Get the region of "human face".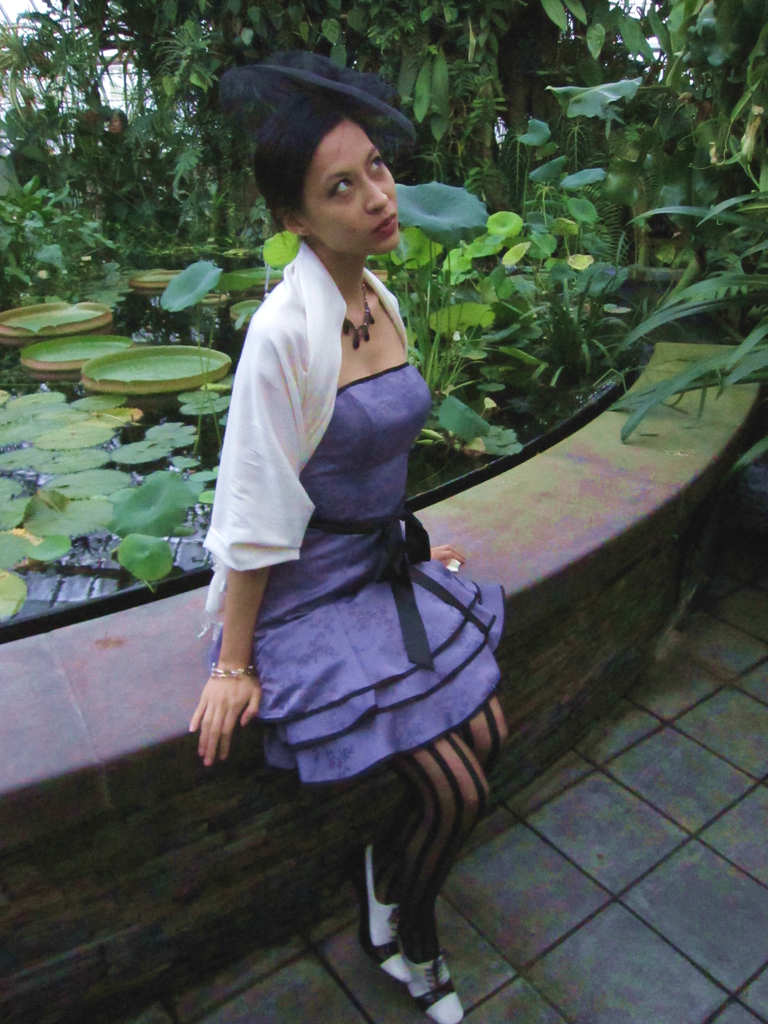
rect(295, 113, 400, 251).
